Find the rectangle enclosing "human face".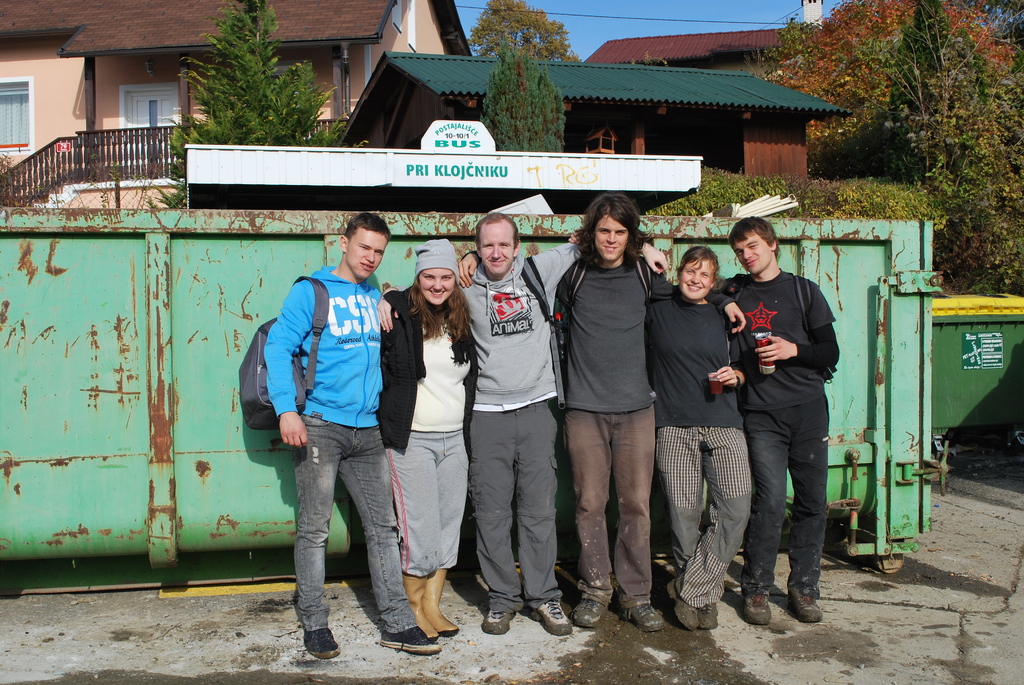
box(737, 245, 771, 278).
